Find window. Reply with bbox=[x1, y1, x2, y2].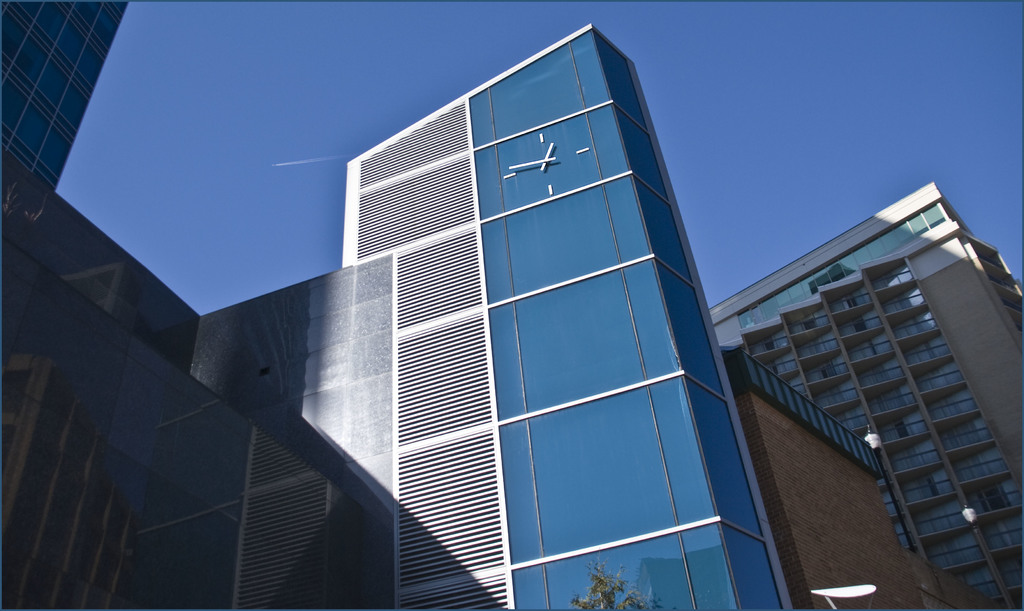
bbox=[12, 29, 108, 197].
